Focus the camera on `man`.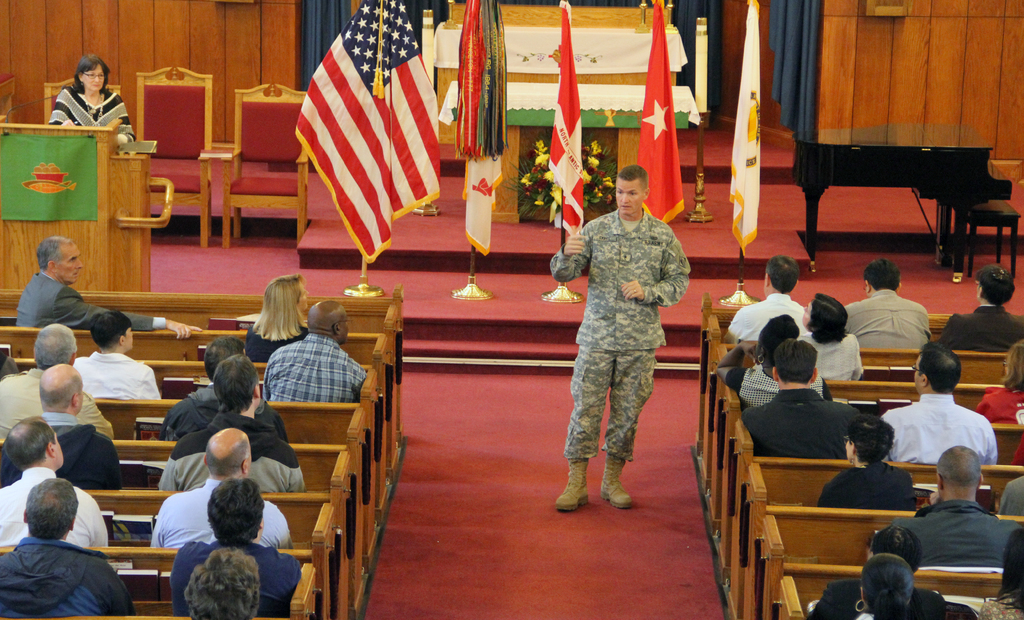
Focus region: crop(0, 411, 102, 553).
